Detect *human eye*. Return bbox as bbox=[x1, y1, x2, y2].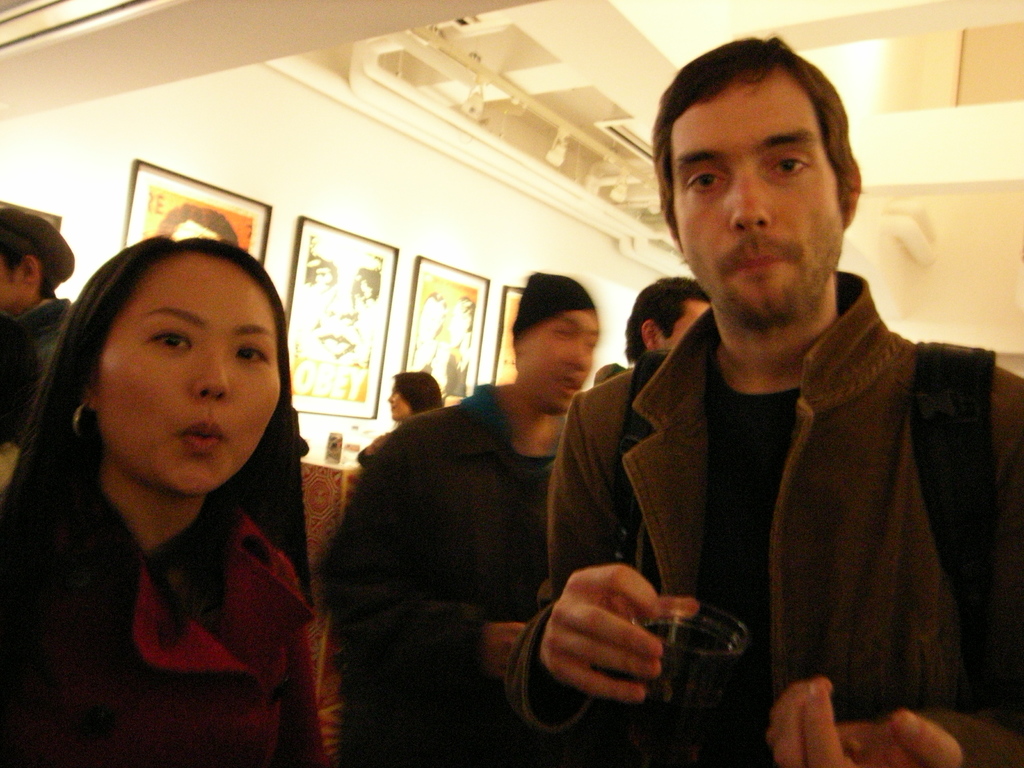
bbox=[358, 275, 378, 298].
